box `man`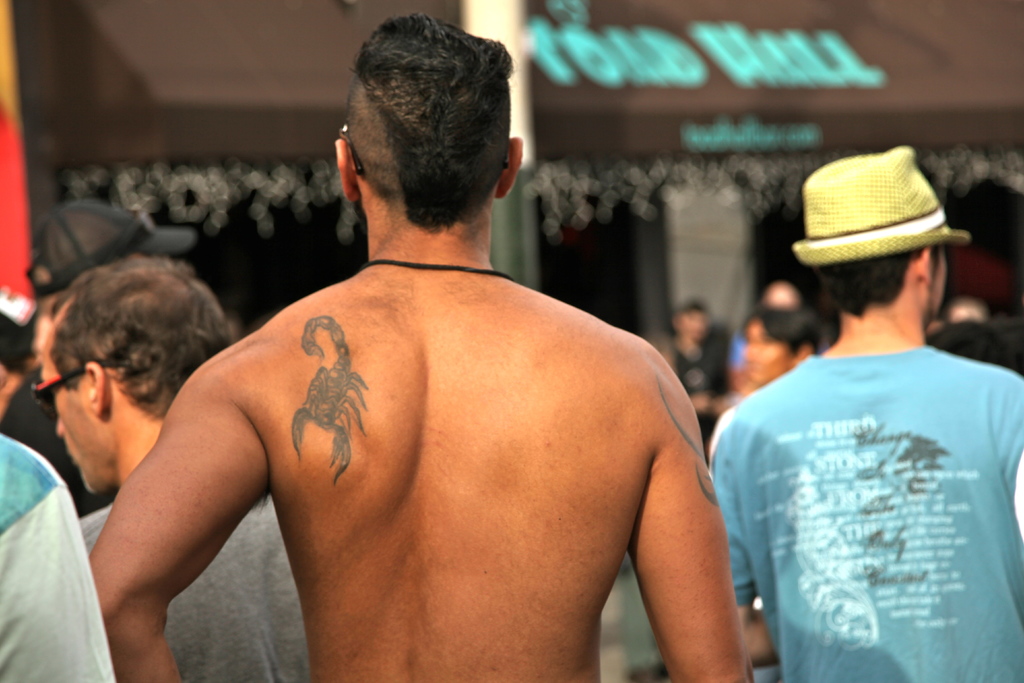
BBox(31, 255, 316, 682)
